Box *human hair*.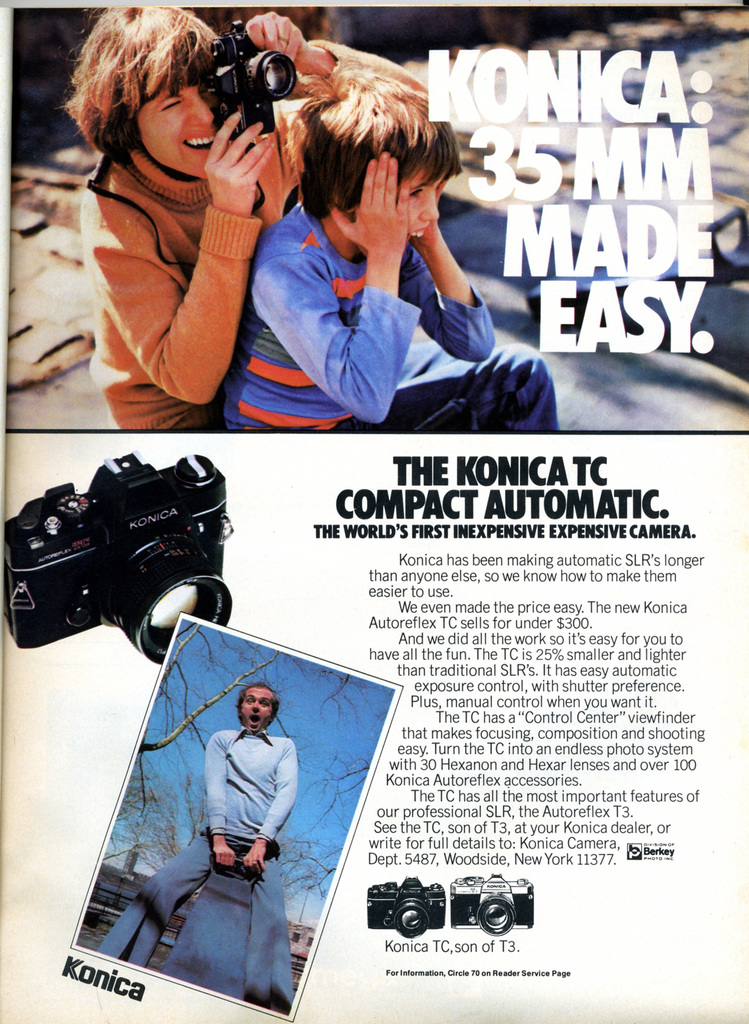
{"left": 67, "top": 2, "right": 234, "bottom": 183}.
